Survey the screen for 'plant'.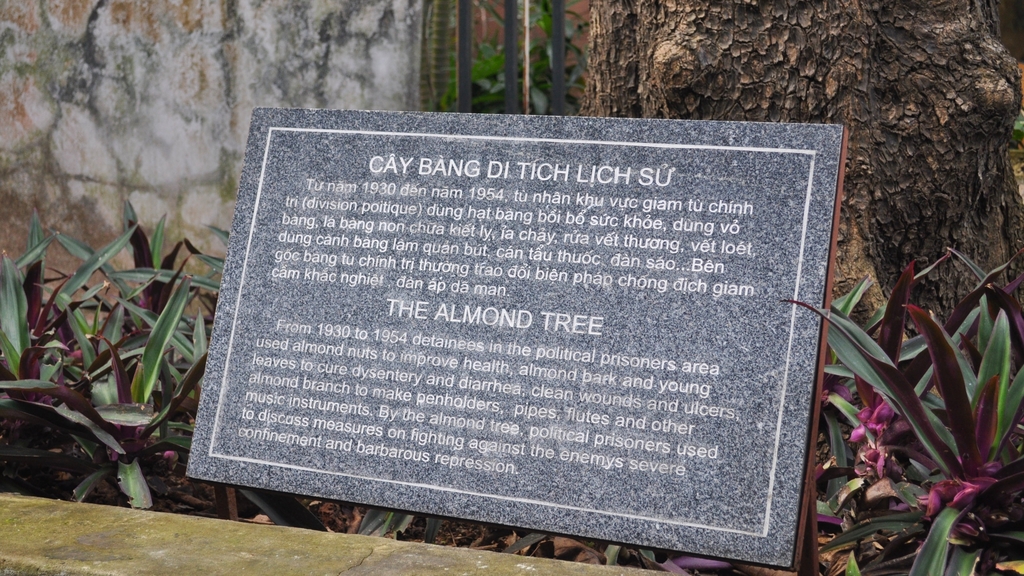
Survey found: bbox=[17, 190, 209, 537].
